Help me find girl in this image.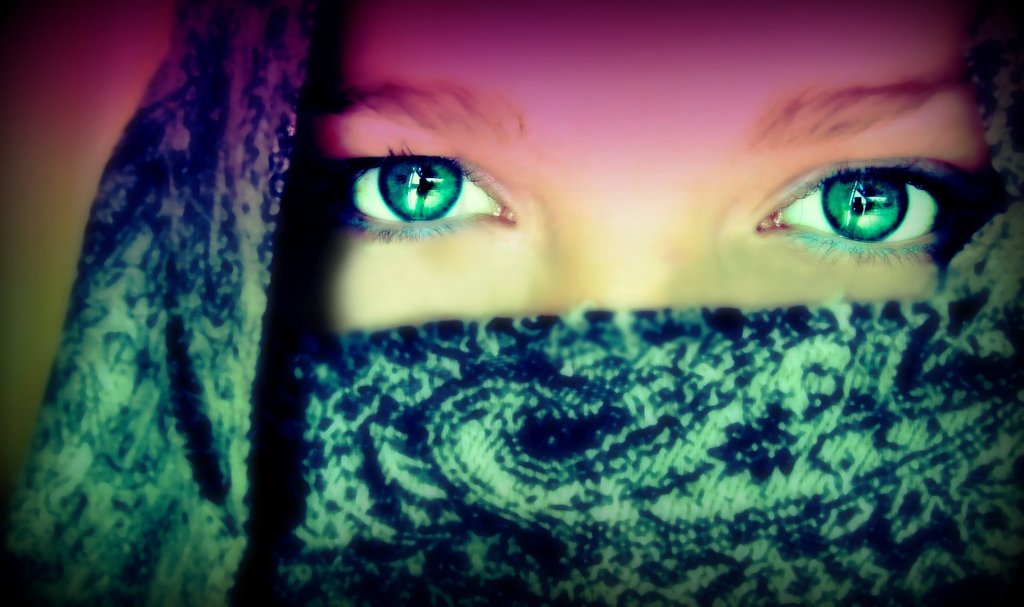
Found it: pyautogui.locateOnScreen(0, 0, 1023, 606).
